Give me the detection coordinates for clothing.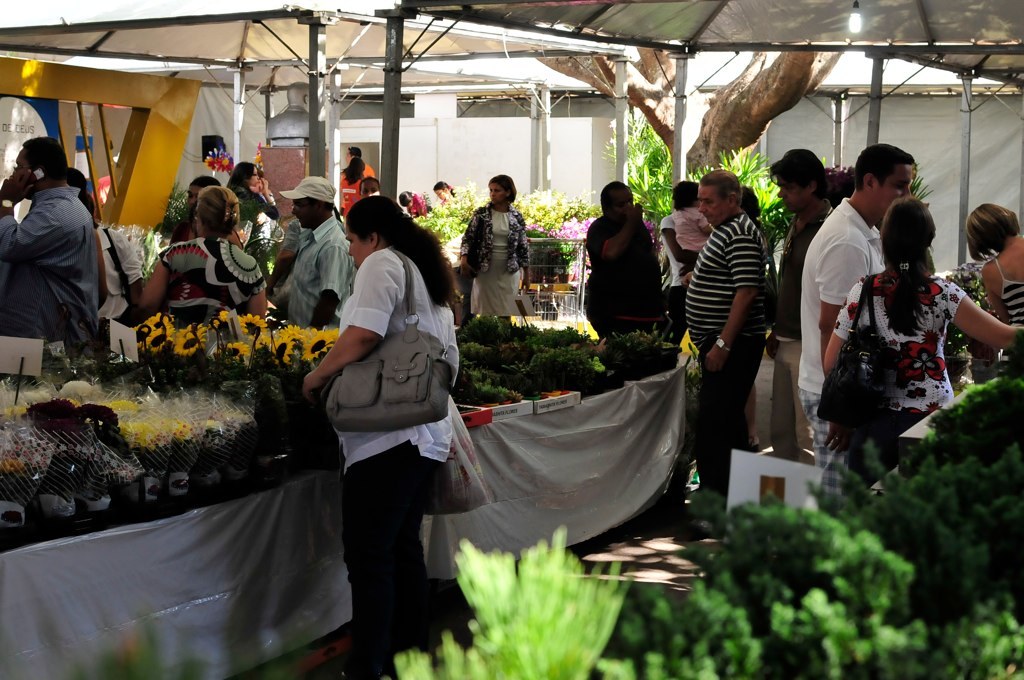
{"x1": 805, "y1": 196, "x2": 887, "y2": 512}.
